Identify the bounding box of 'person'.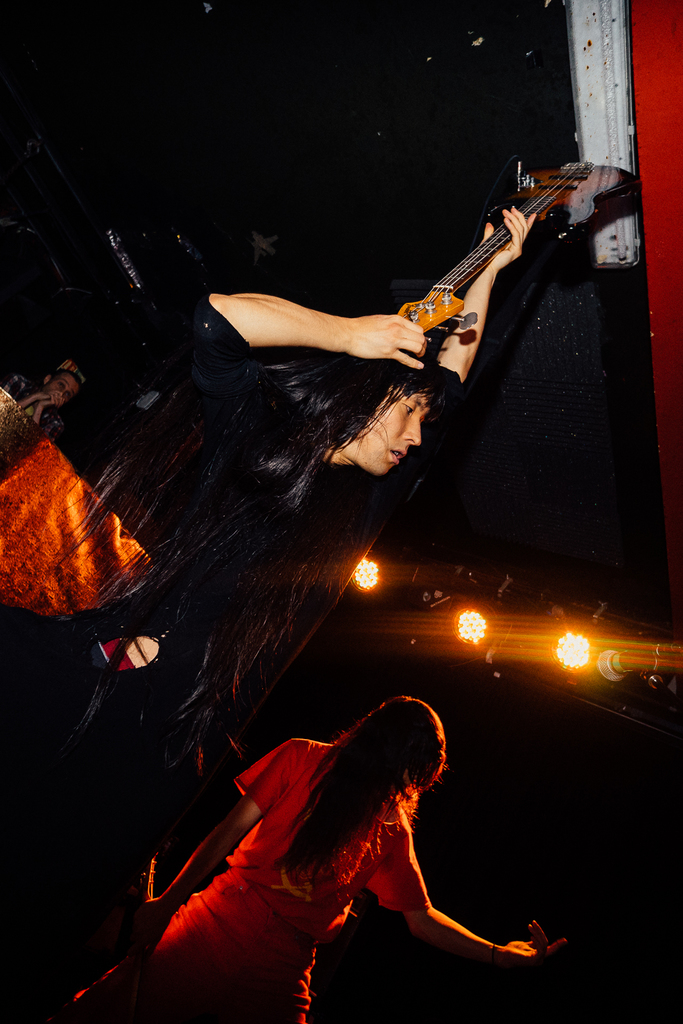
bbox=[0, 349, 97, 474].
